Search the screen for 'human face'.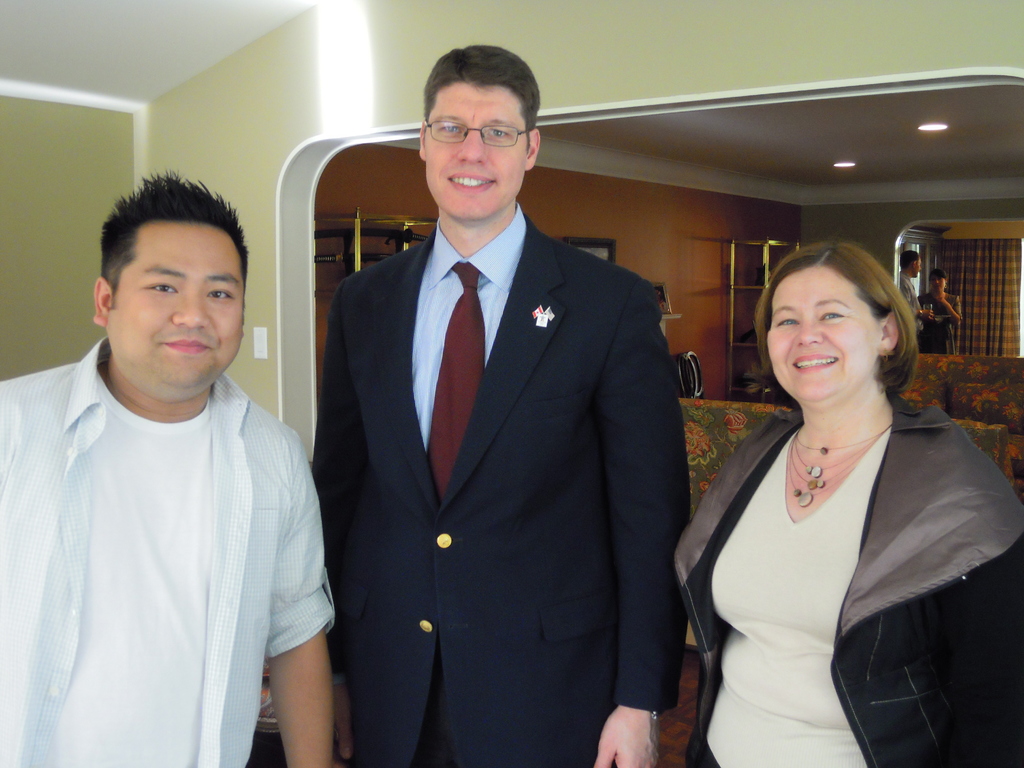
Found at 768 262 878 402.
